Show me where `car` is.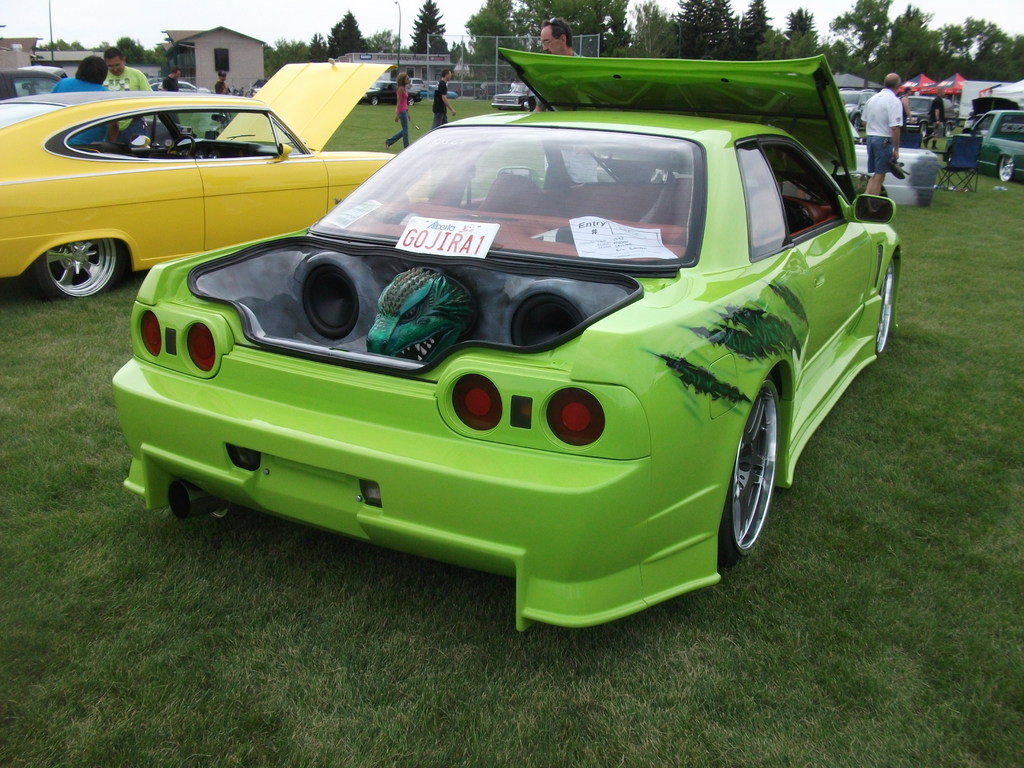
`car` is at <region>487, 77, 535, 114</region>.
